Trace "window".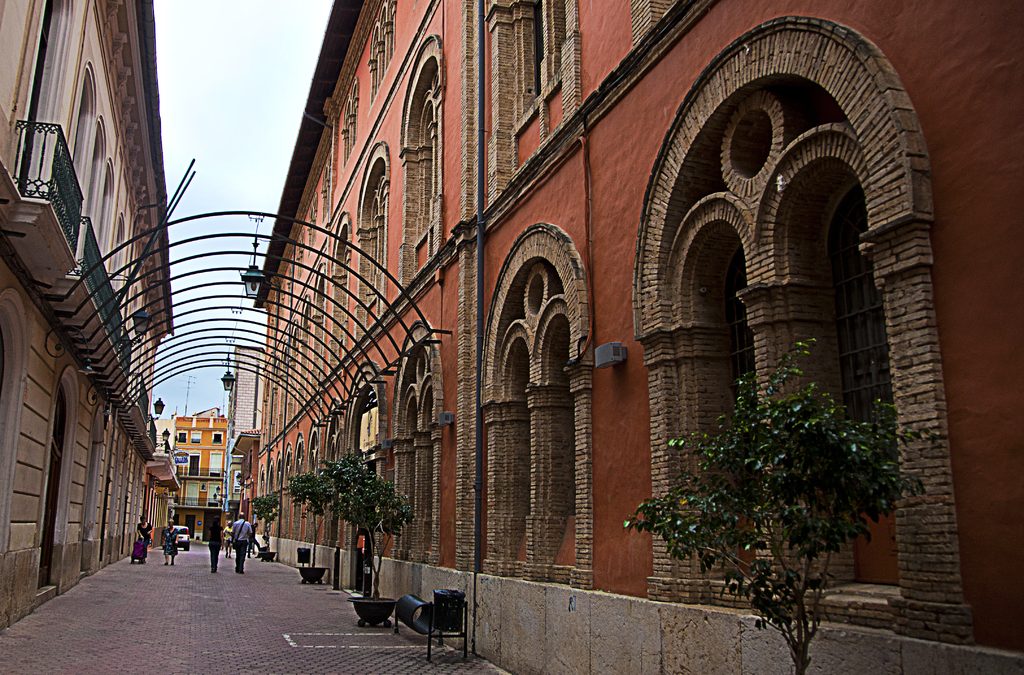
Traced to BBox(191, 432, 202, 443).
